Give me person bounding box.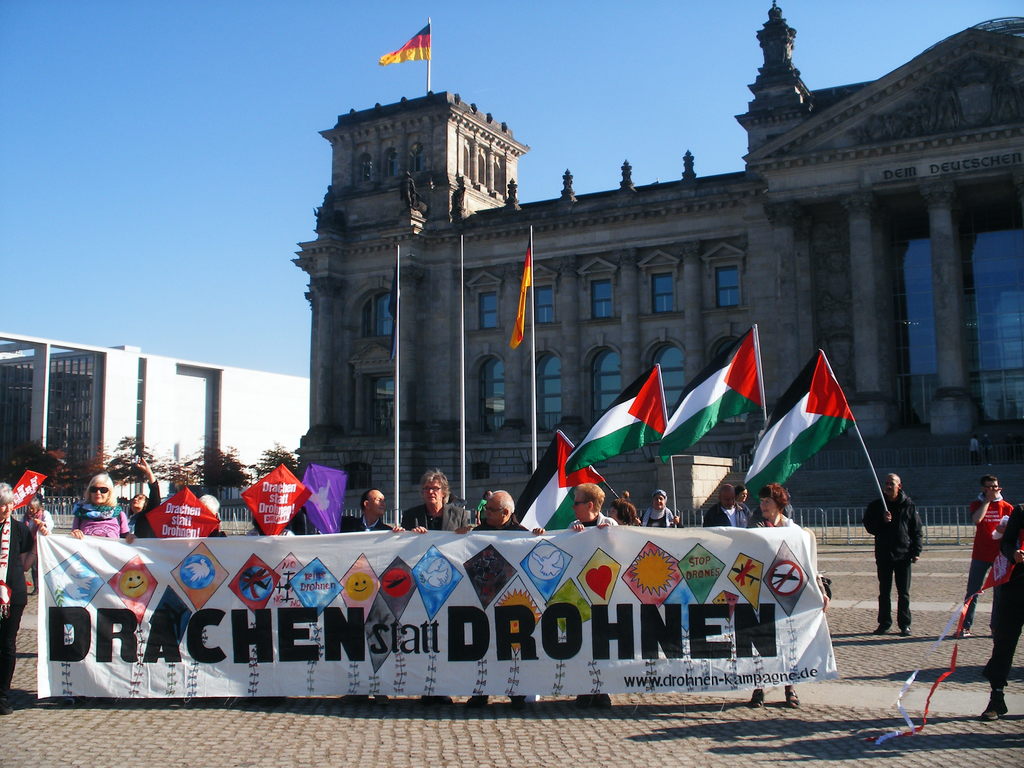
region(747, 482, 826, 710).
